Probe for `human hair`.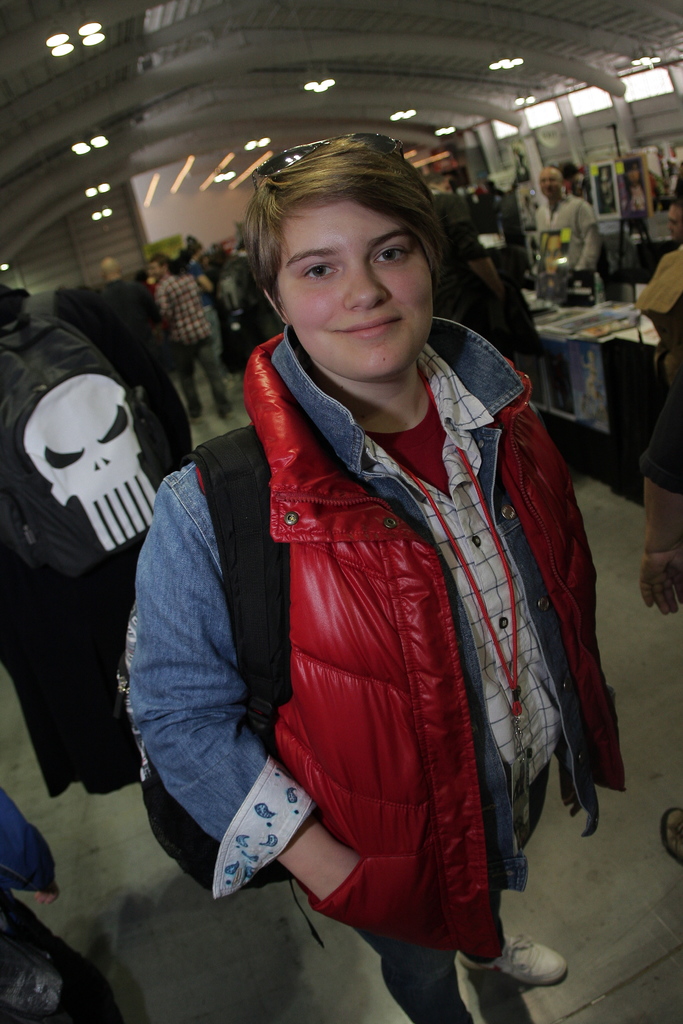
Probe result: x1=151, y1=255, x2=174, y2=274.
